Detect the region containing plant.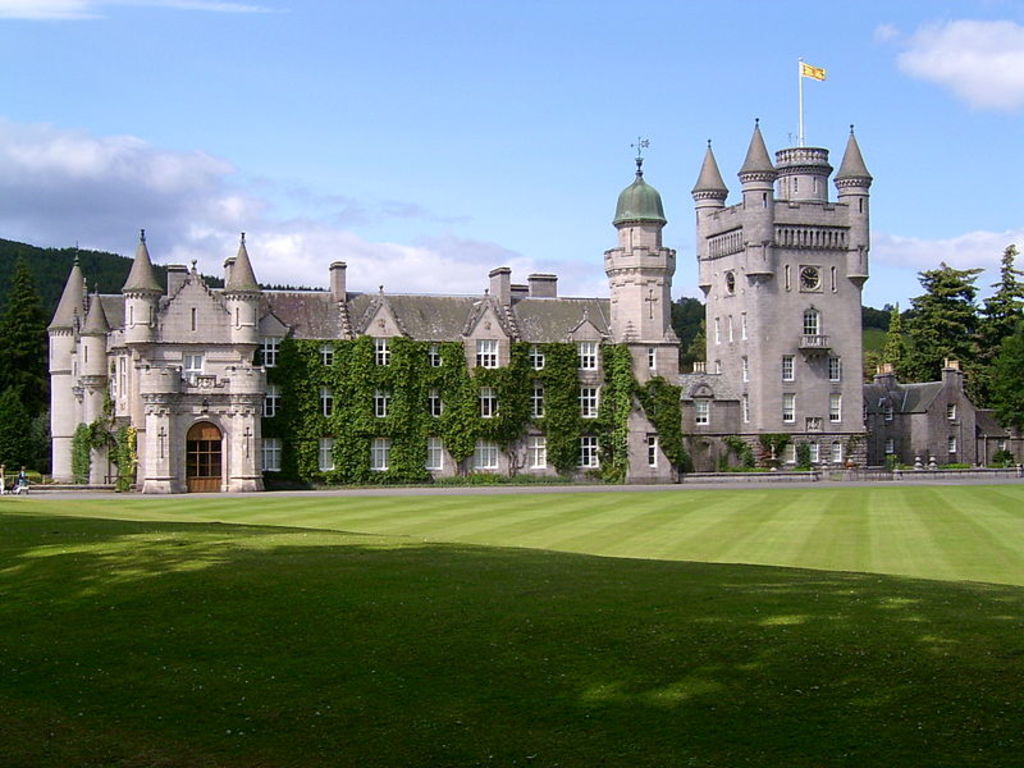
x1=788 y1=442 x2=818 y2=474.
